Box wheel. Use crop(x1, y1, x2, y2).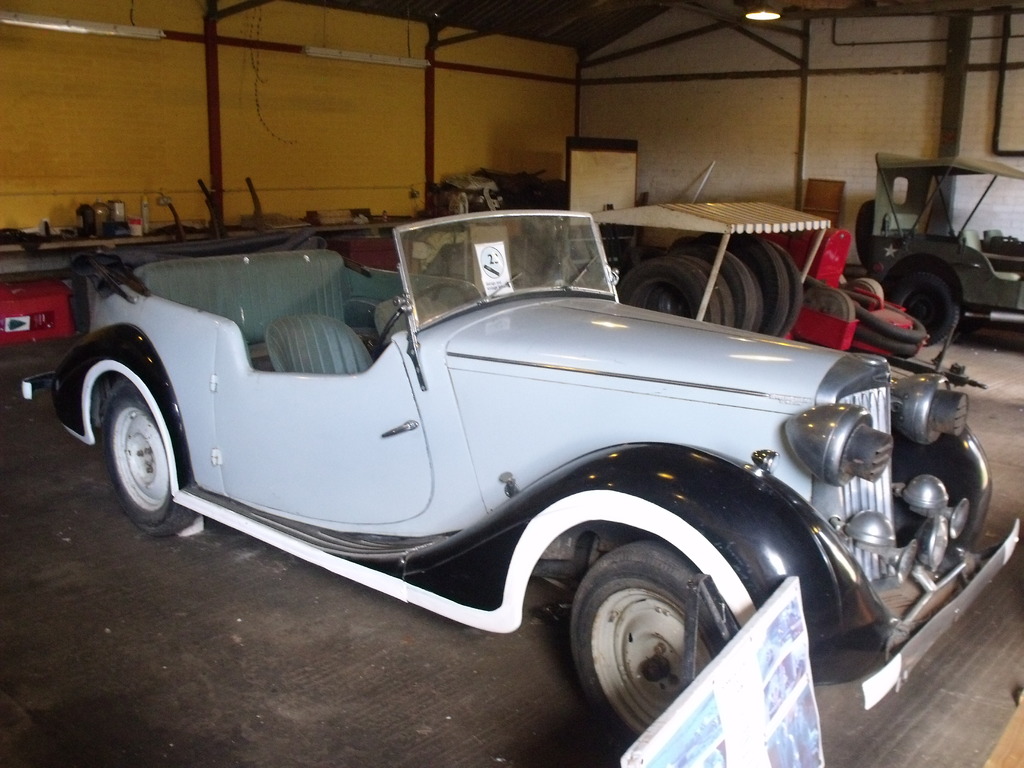
crop(849, 320, 922, 353).
